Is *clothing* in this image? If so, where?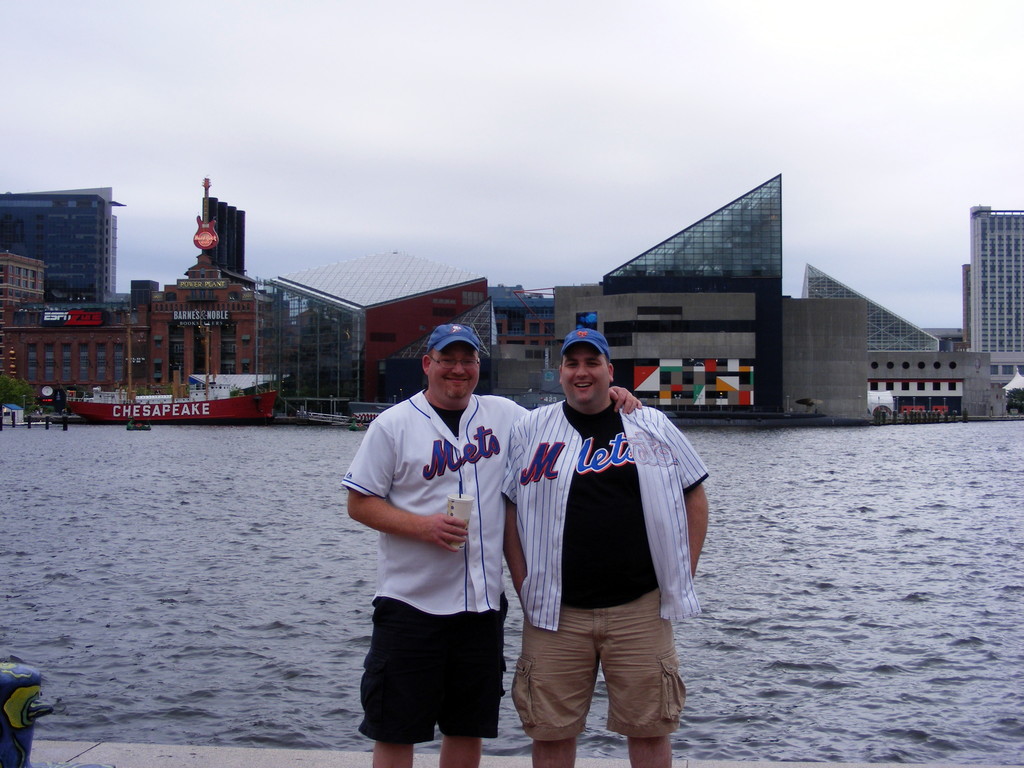
Yes, at <region>338, 381, 531, 748</region>.
